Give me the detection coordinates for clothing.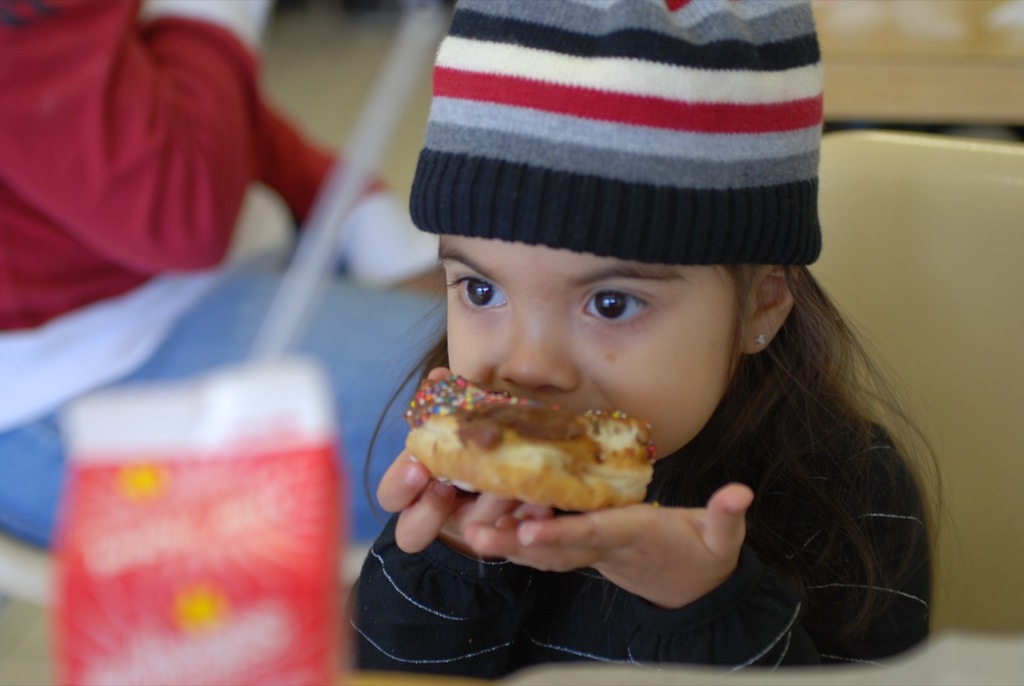
(352, 358, 955, 685).
